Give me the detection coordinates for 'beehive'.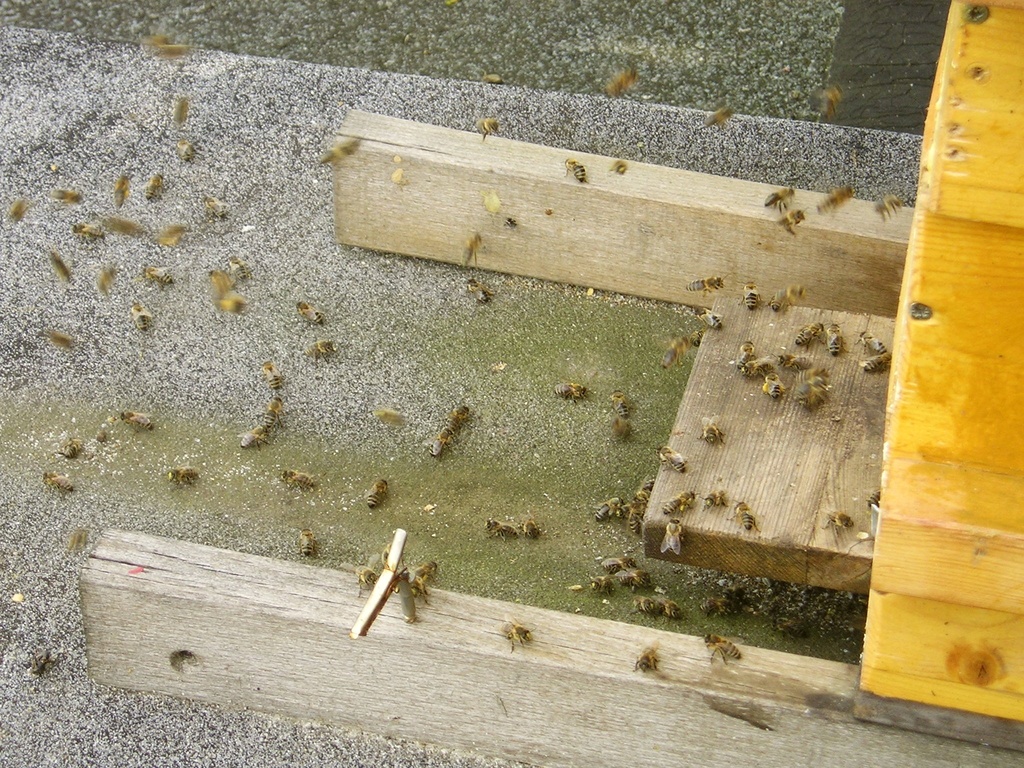
rect(851, 0, 1023, 762).
